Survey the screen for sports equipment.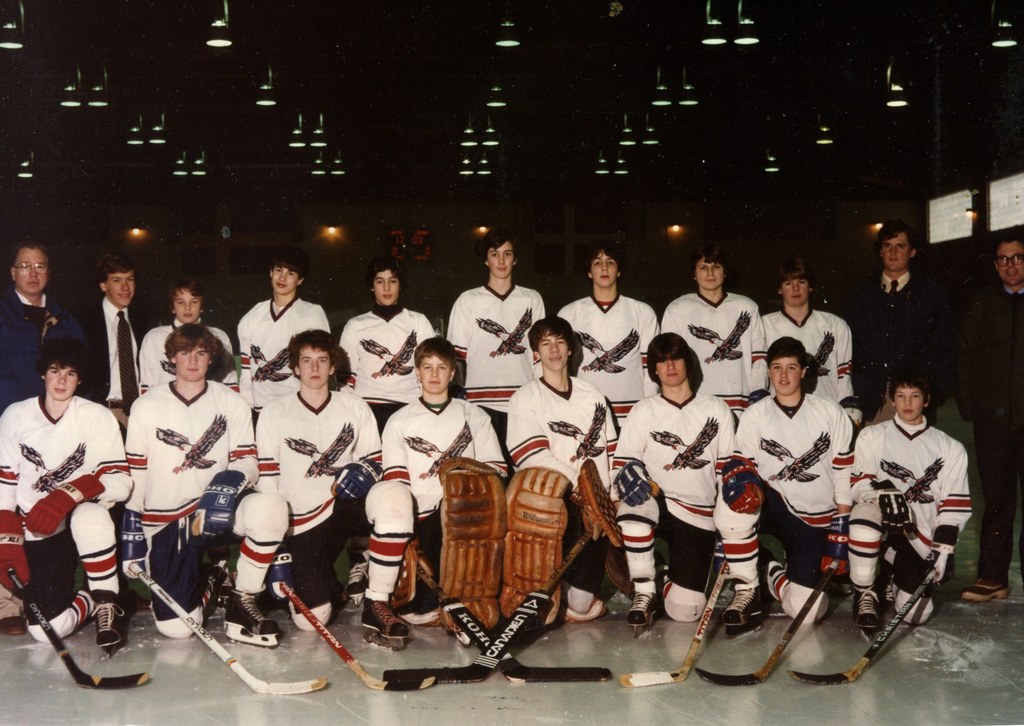
Survey found: locate(362, 591, 407, 648).
